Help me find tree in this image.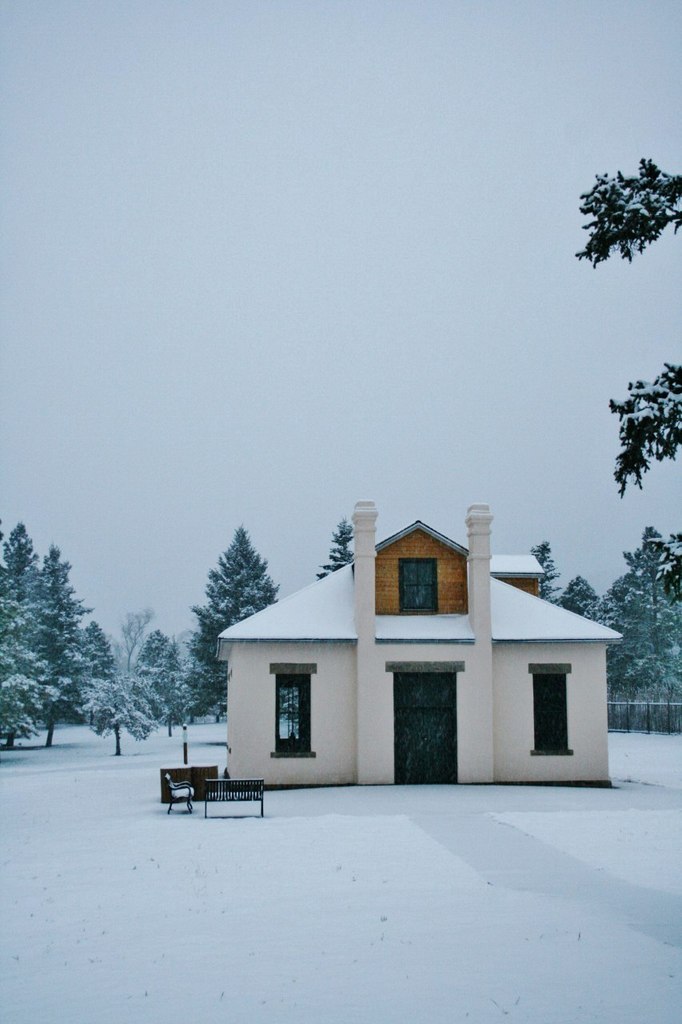
Found it: x1=88 y1=667 x2=166 y2=762.
